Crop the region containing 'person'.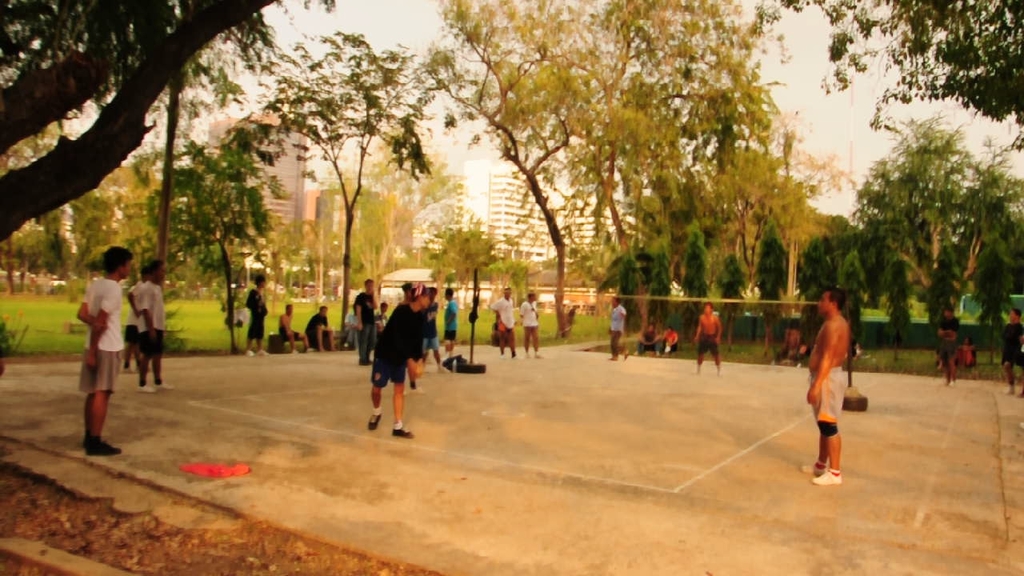
Crop region: (519, 298, 540, 358).
